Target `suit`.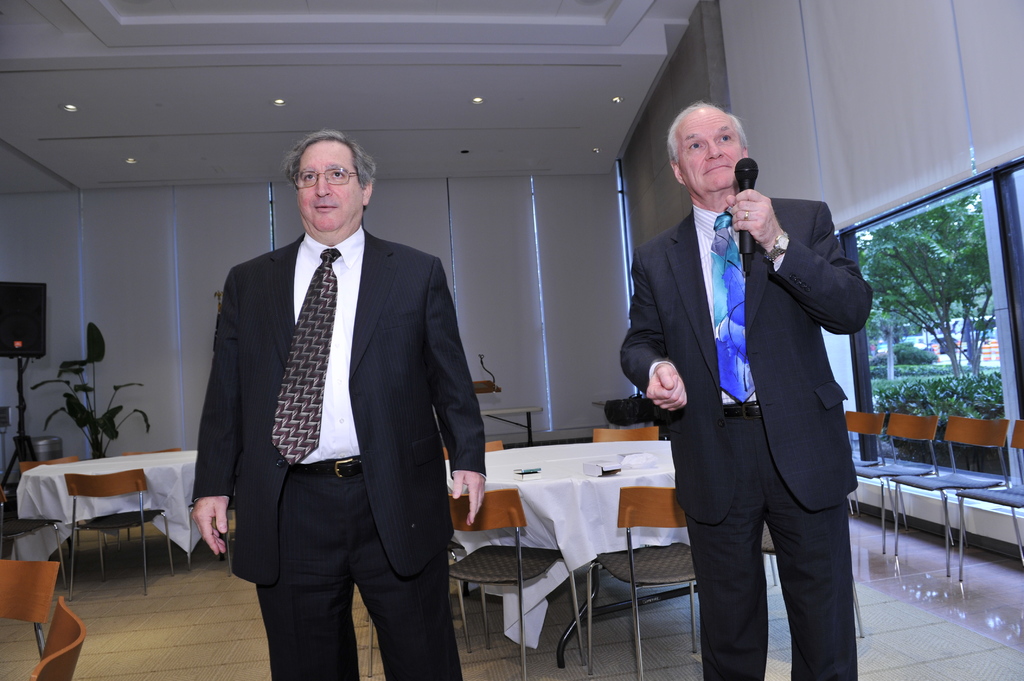
Target region: 202:118:476:670.
